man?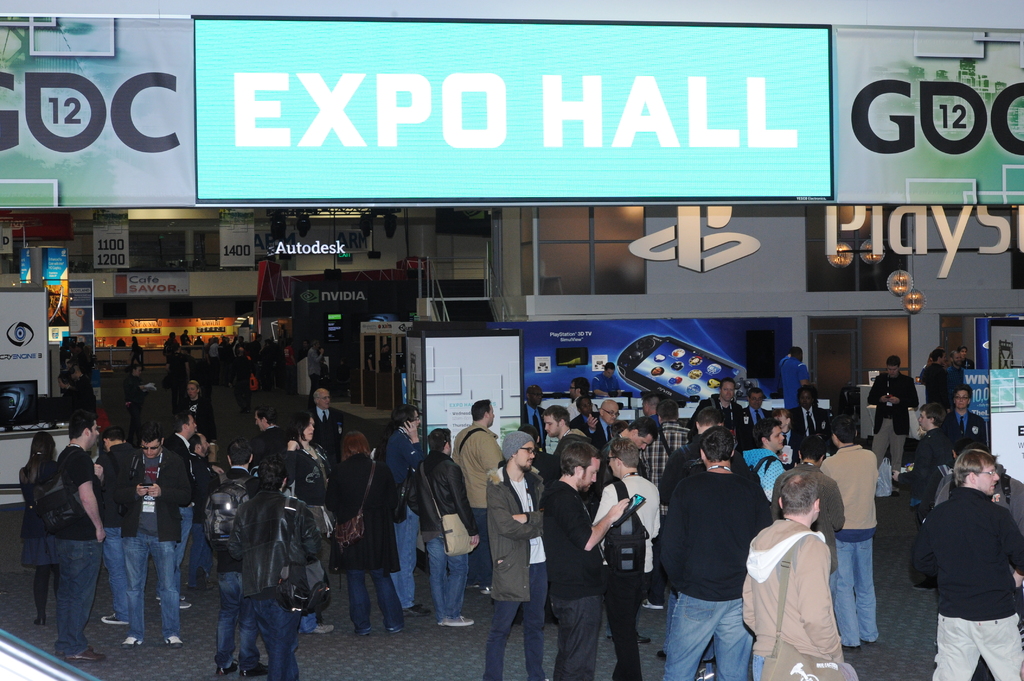
(left=593, top=362, right=627, bottom=398)
